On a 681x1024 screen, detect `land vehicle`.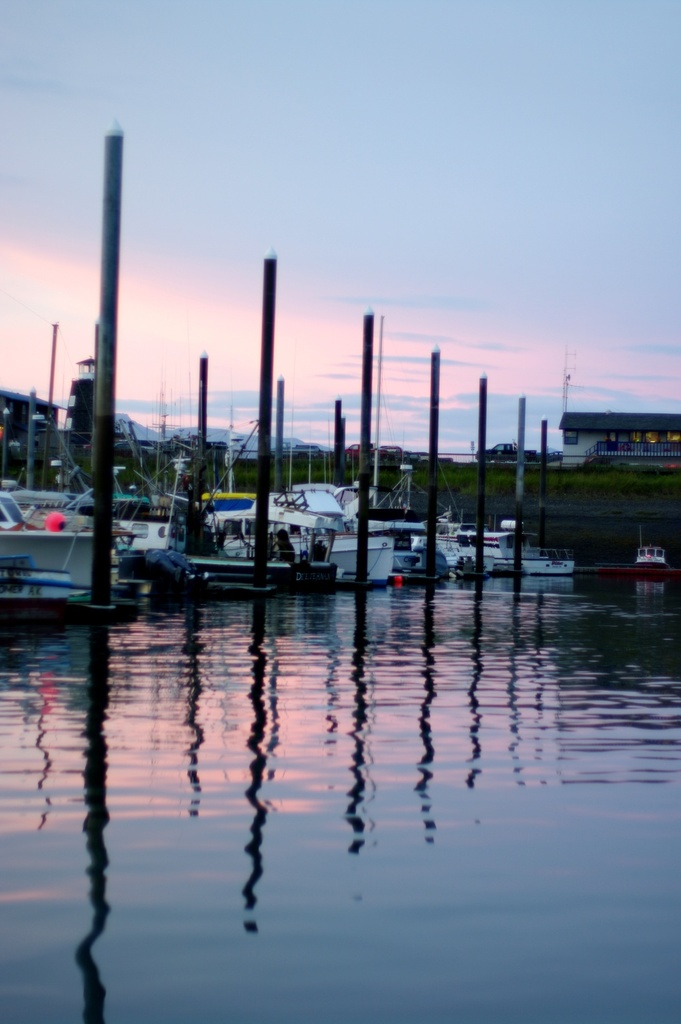
x1=0 y1=472 x2=125 y2=631.
